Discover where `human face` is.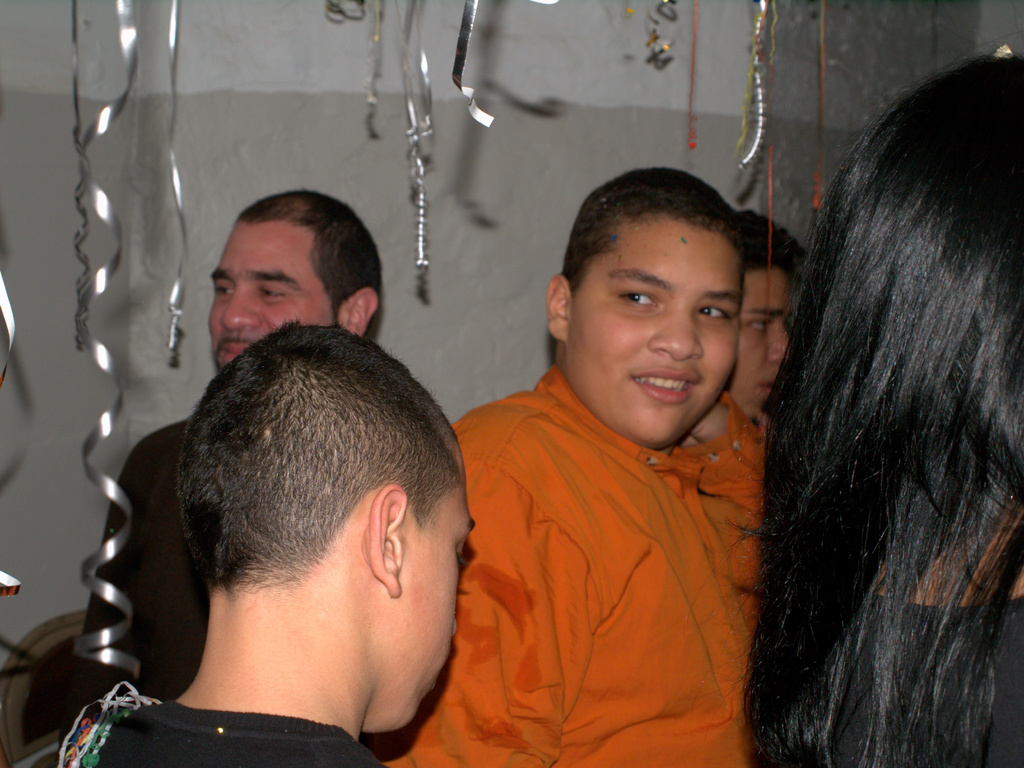
Discovered at x1=212, y1=218, x2=333, y2=375.
